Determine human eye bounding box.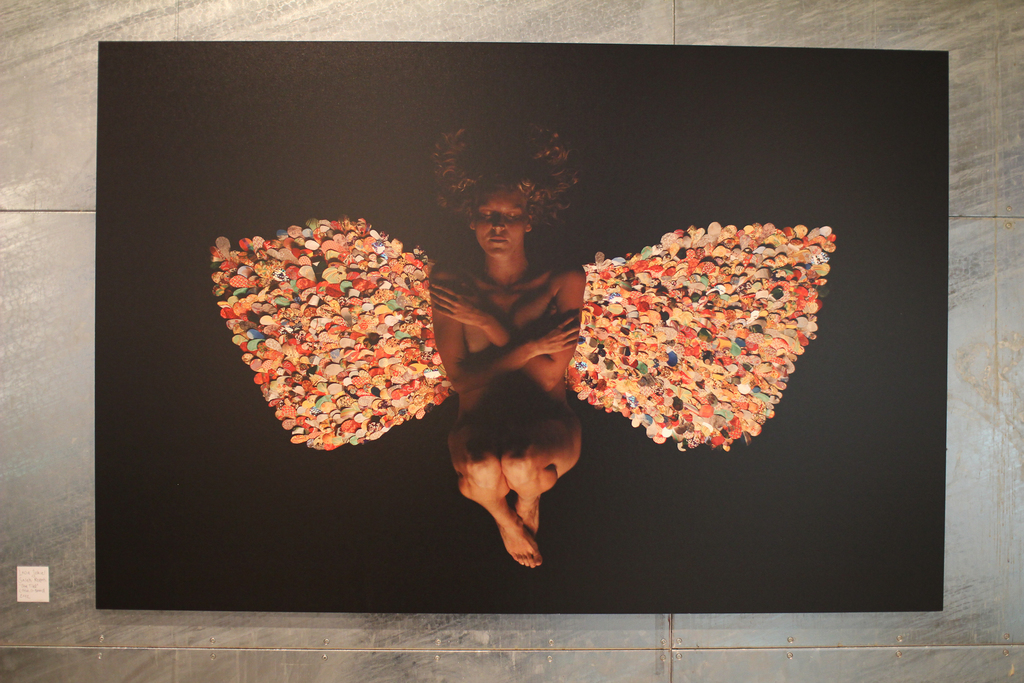
Determined: (left=503, top=209, right=519, bottom=219).
